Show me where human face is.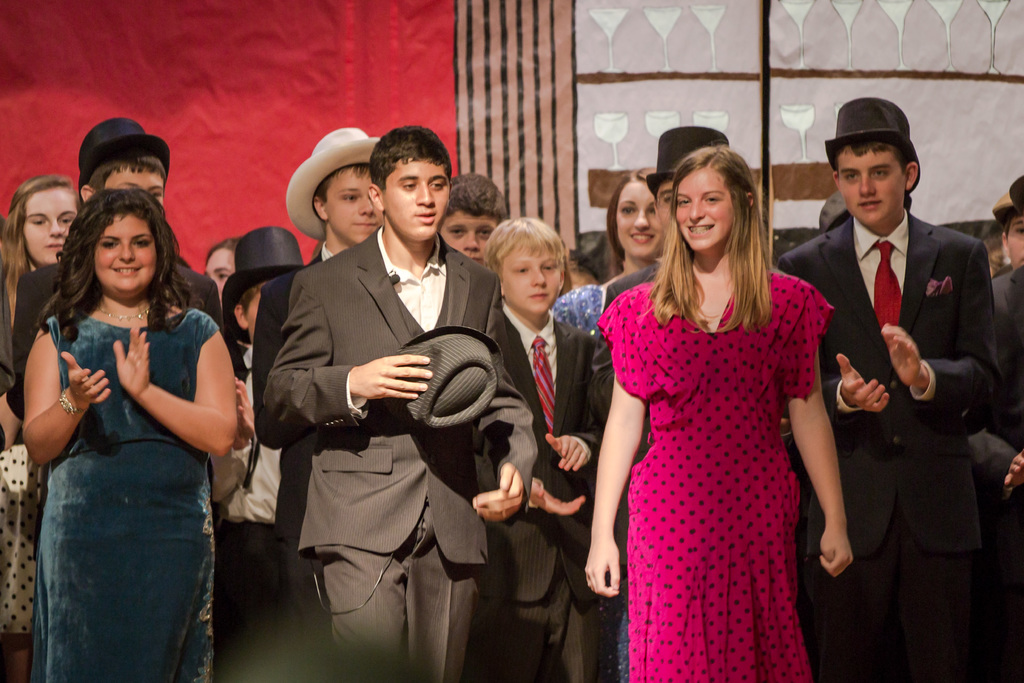
human face is at 200, 247, 244, 310.
